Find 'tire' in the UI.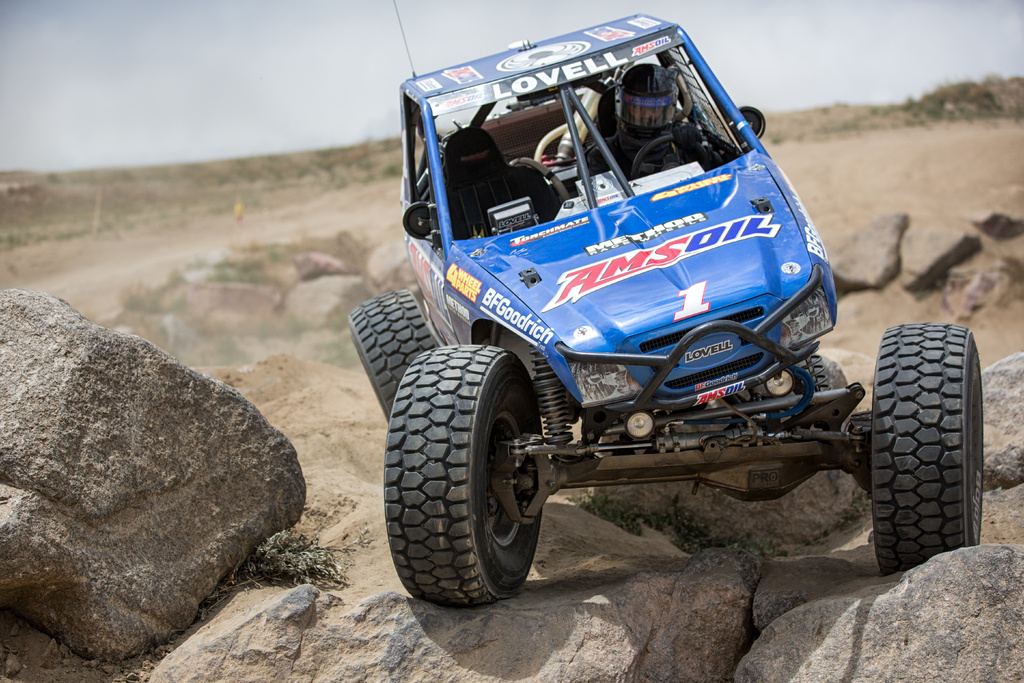
UI element at <region>872, 327, 988, 580</region>.
